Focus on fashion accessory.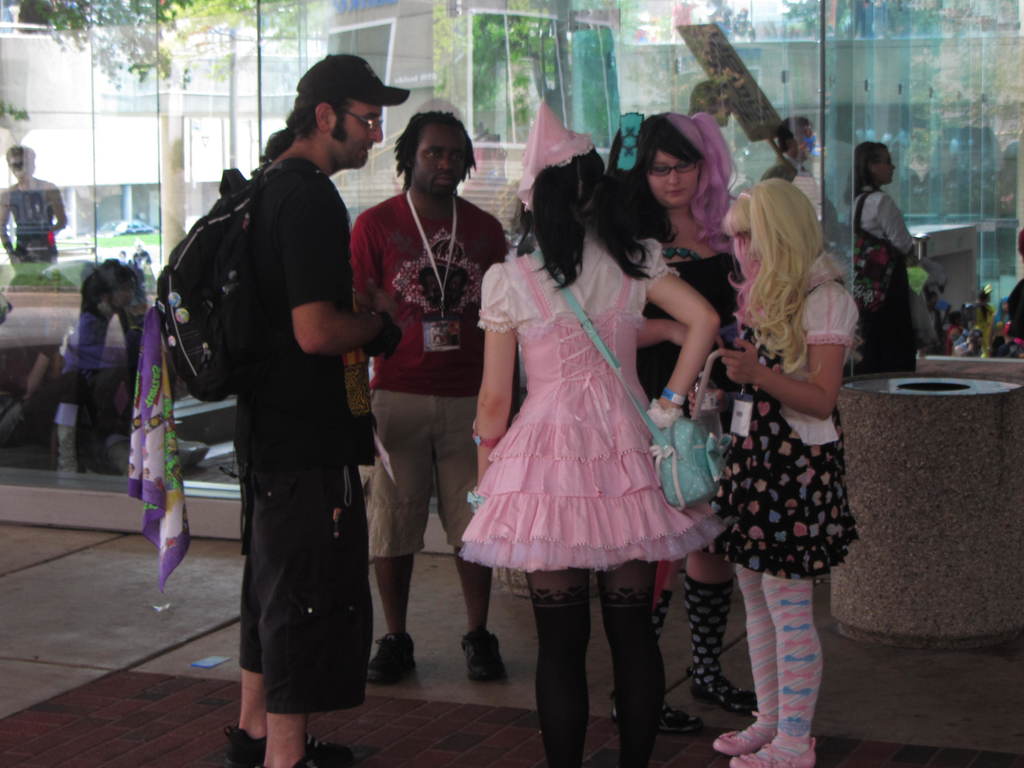
Focused at [294, 49, 411, 101].
